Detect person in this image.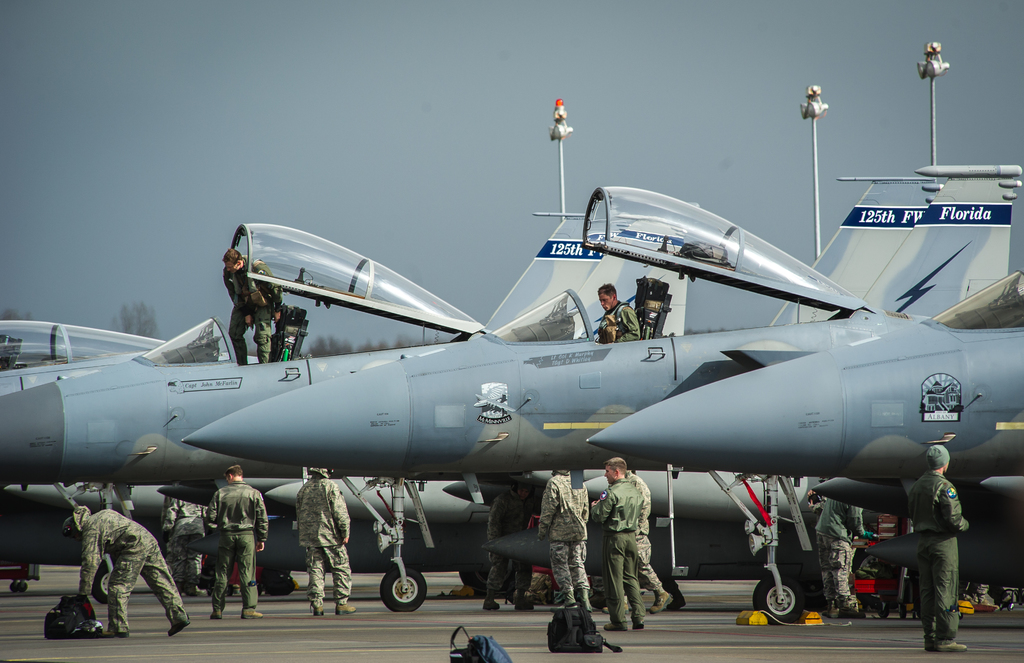
Detection: pyautogui.locateOnScreen(589, 451, 644, 632).
